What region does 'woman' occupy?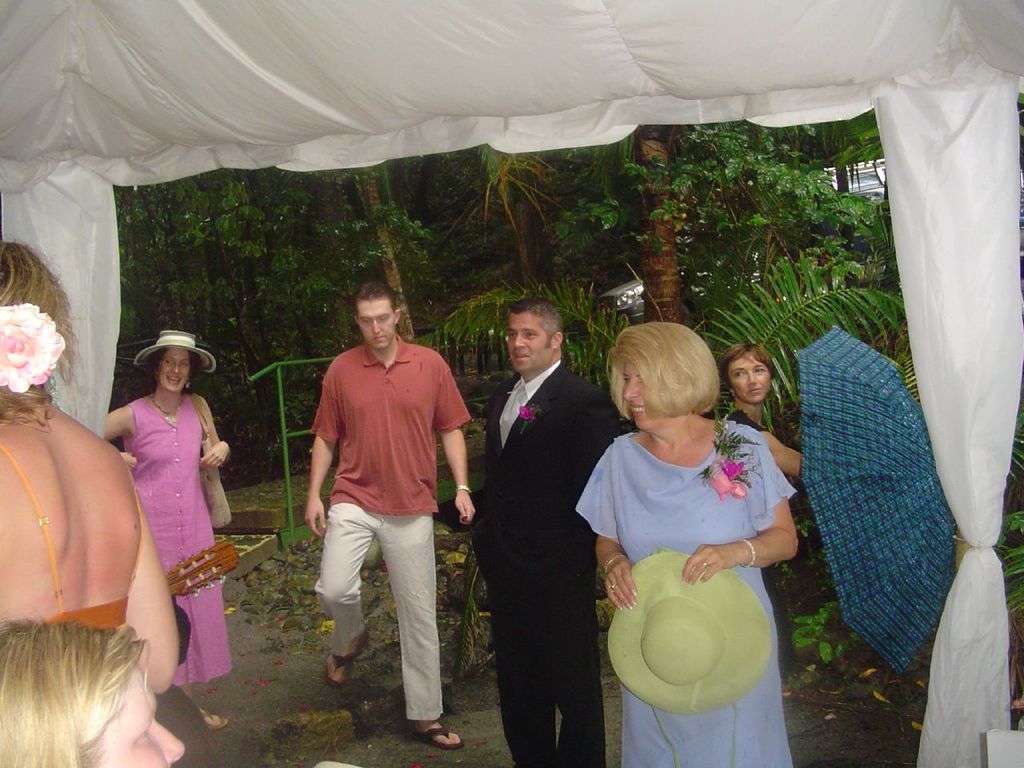
<region>722, 344, 806, 702</region>.
